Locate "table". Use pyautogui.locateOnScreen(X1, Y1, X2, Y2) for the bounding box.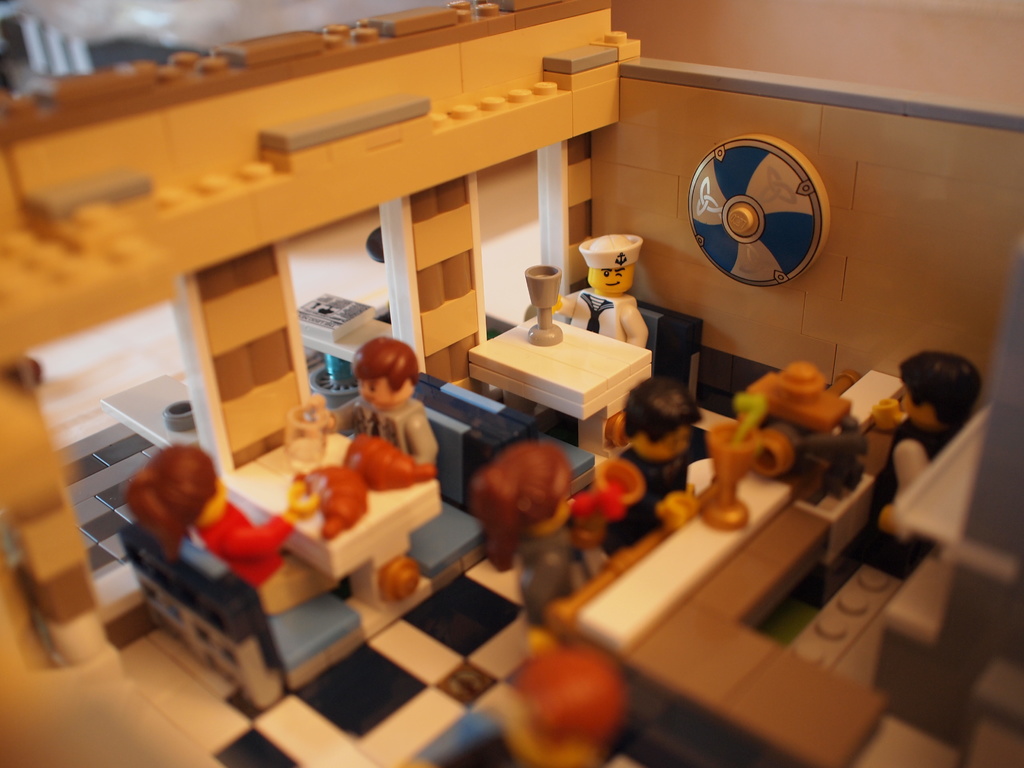
pyautogui.locateOnScreen(456, 296, 656, 428).
